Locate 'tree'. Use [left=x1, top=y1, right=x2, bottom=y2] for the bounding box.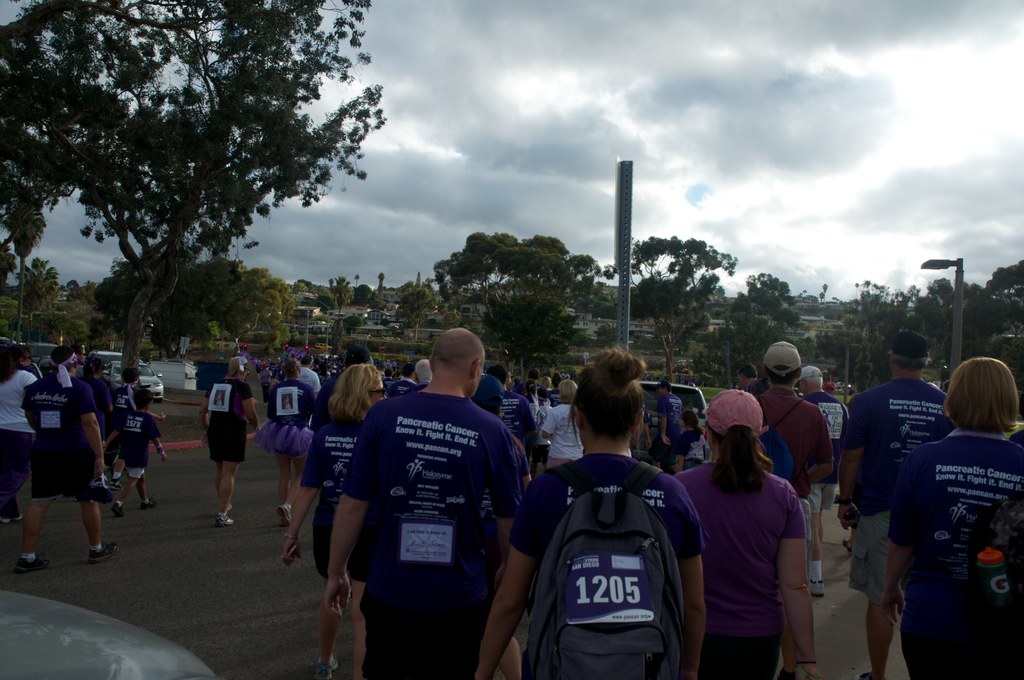
[left=429, top=219, right=620, bottom=387].
